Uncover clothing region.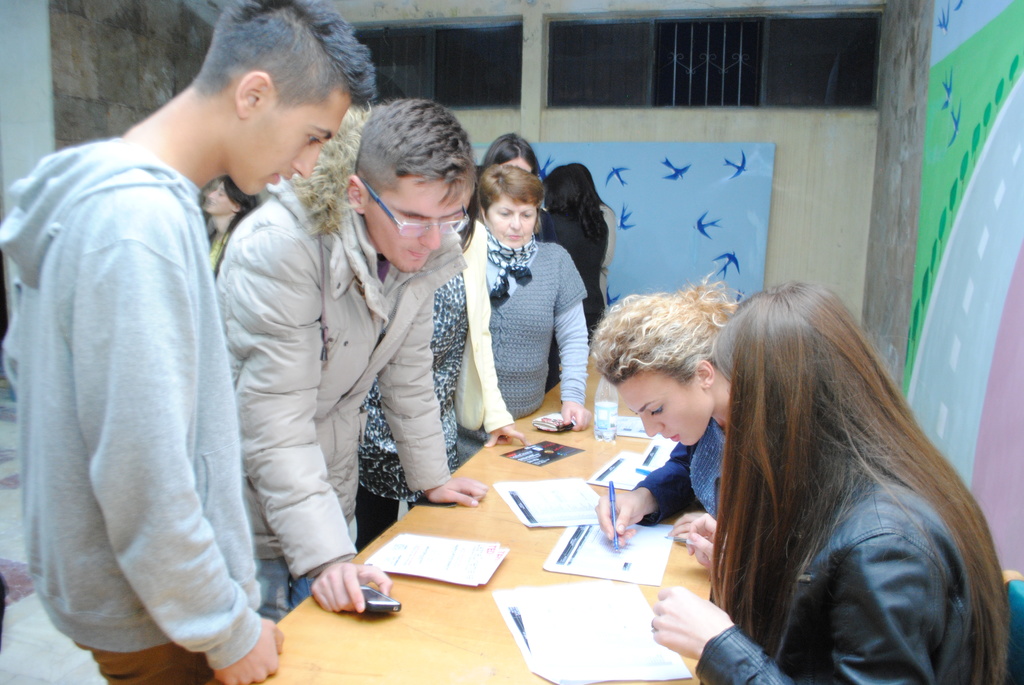
Uncovered: l=350, t=214, r=514, b=553.
